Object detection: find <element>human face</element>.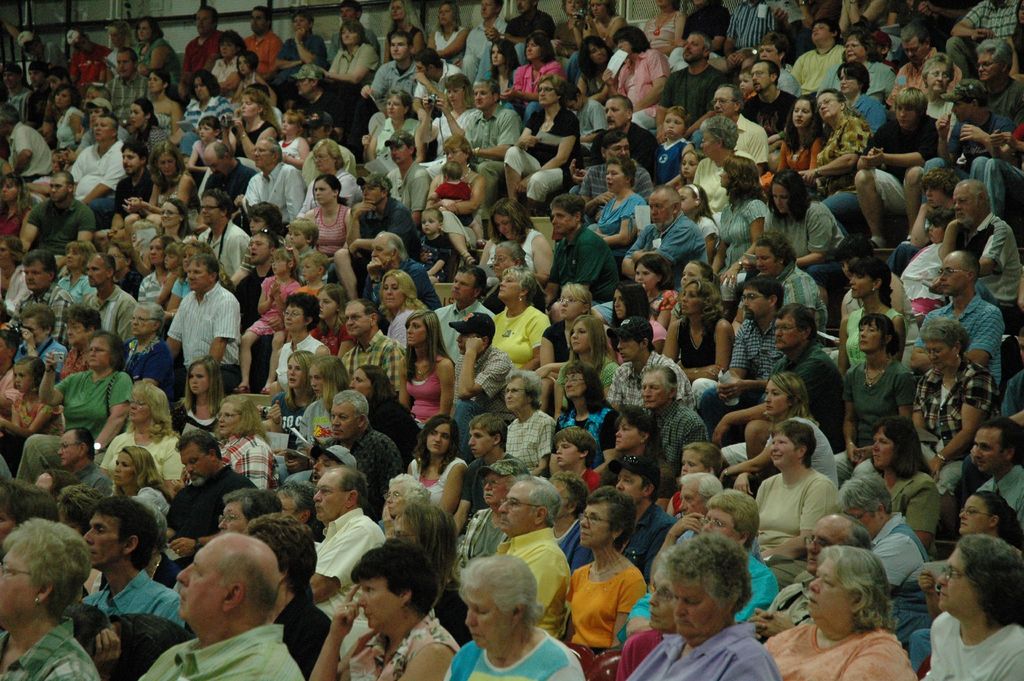
[left=237, top=56, right=248, bottom=72].
